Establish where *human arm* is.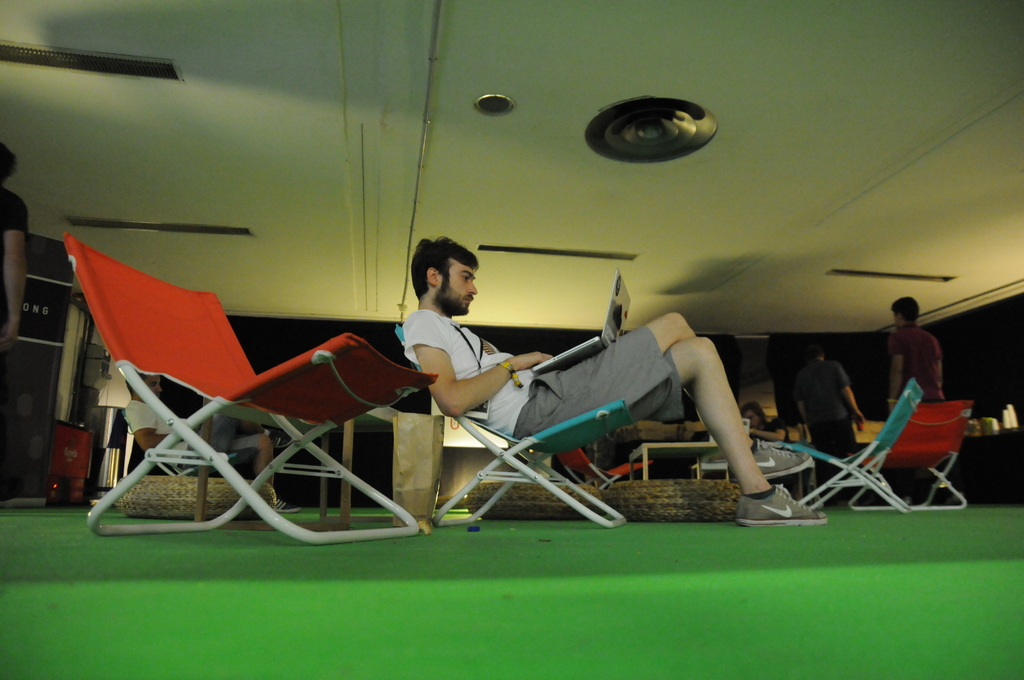
Established at pyautogui.locateOnScreen(845, 364, 868, 426).
